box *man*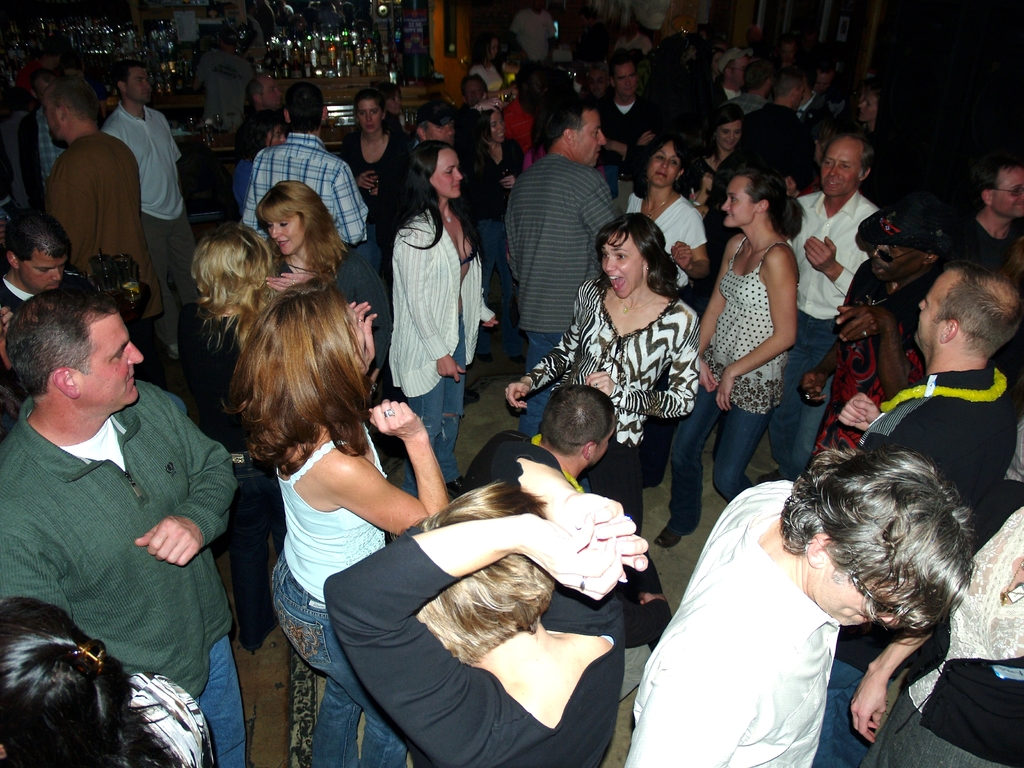
{"x1": 445, "y1": 384, "x2": 659, "y2": 639}
